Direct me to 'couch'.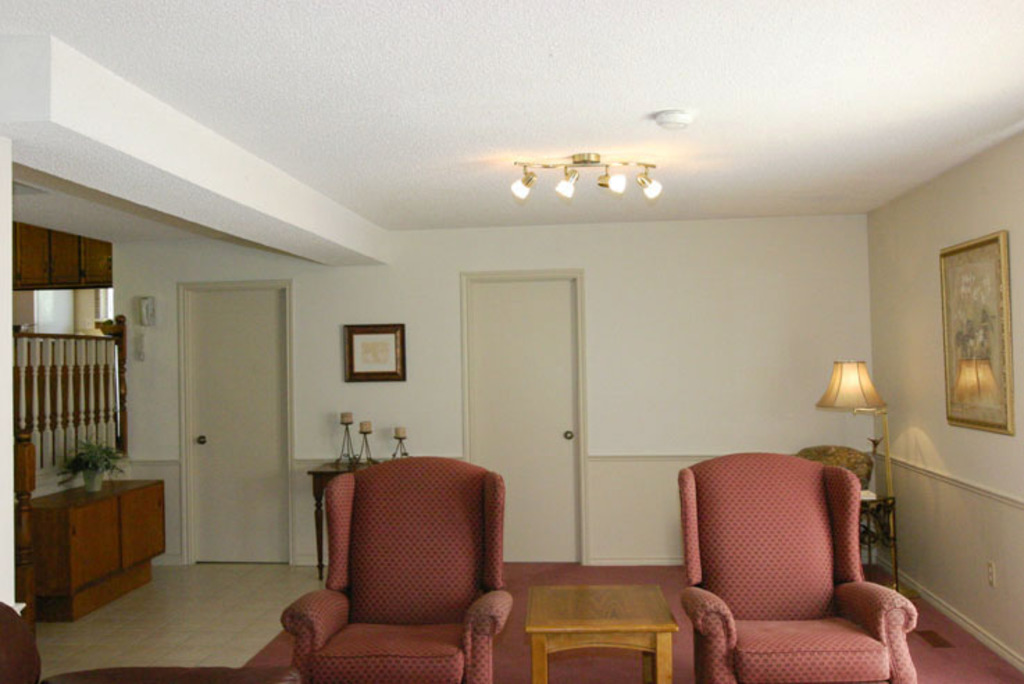
Direction: 674:471:907:662.
